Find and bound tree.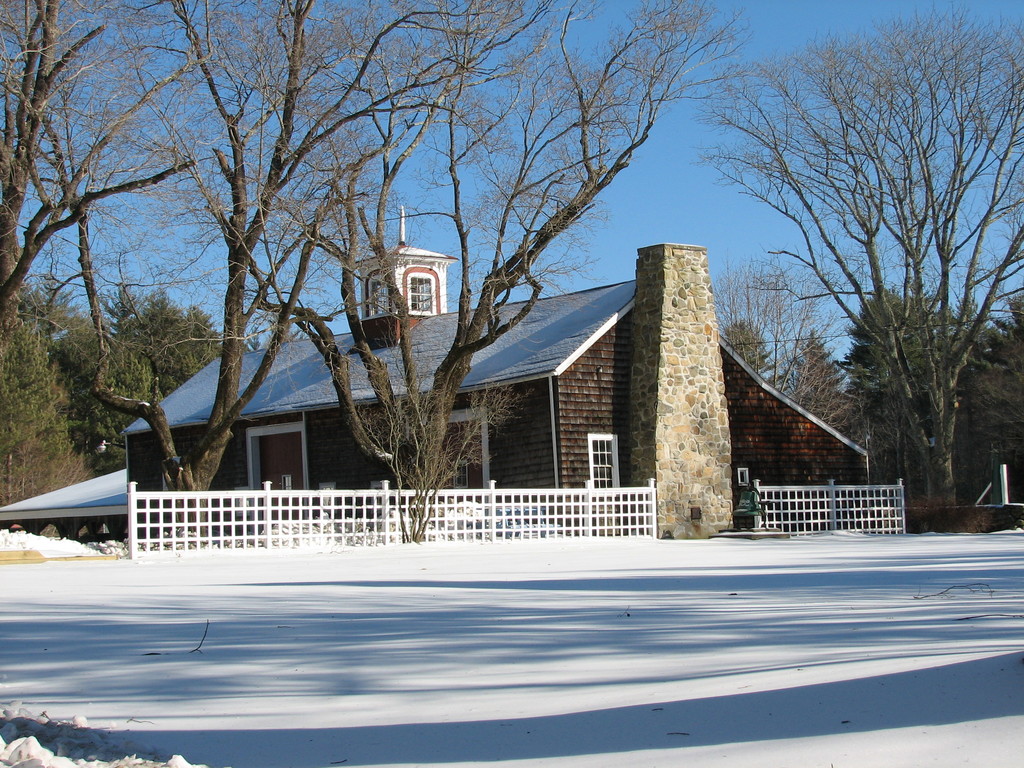
Bound: [43,316,143,472].
